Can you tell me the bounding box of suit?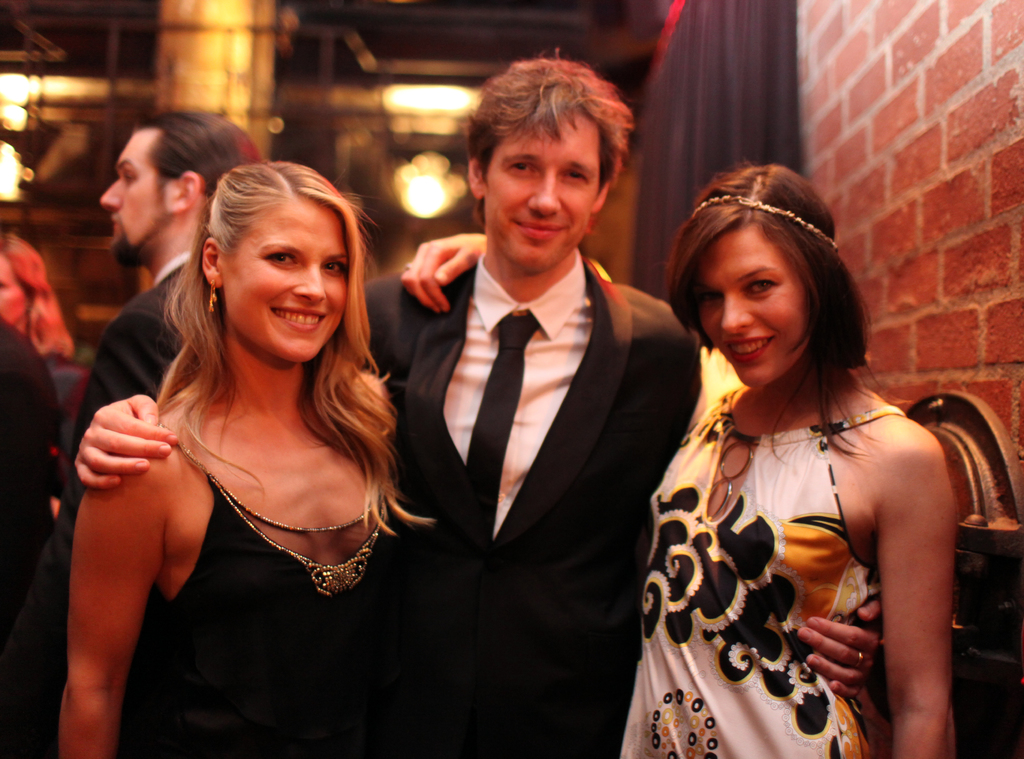
<region>356, 260, 698, 758</region>.
